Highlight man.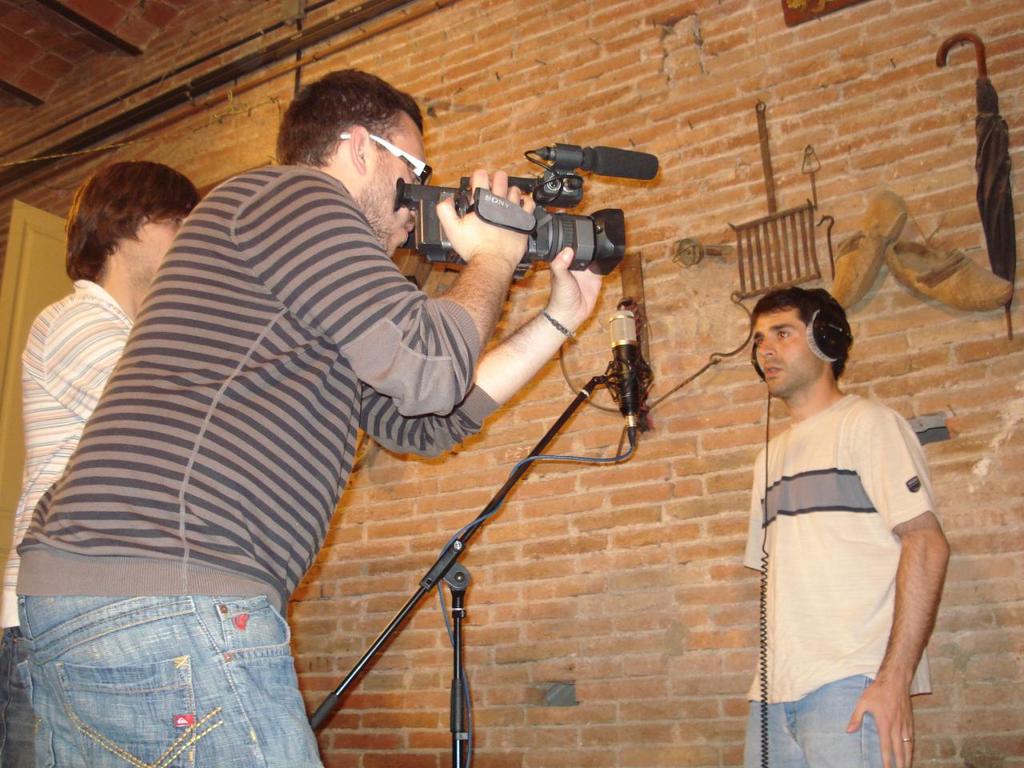
Highlighted region: 734/282/955/767.
